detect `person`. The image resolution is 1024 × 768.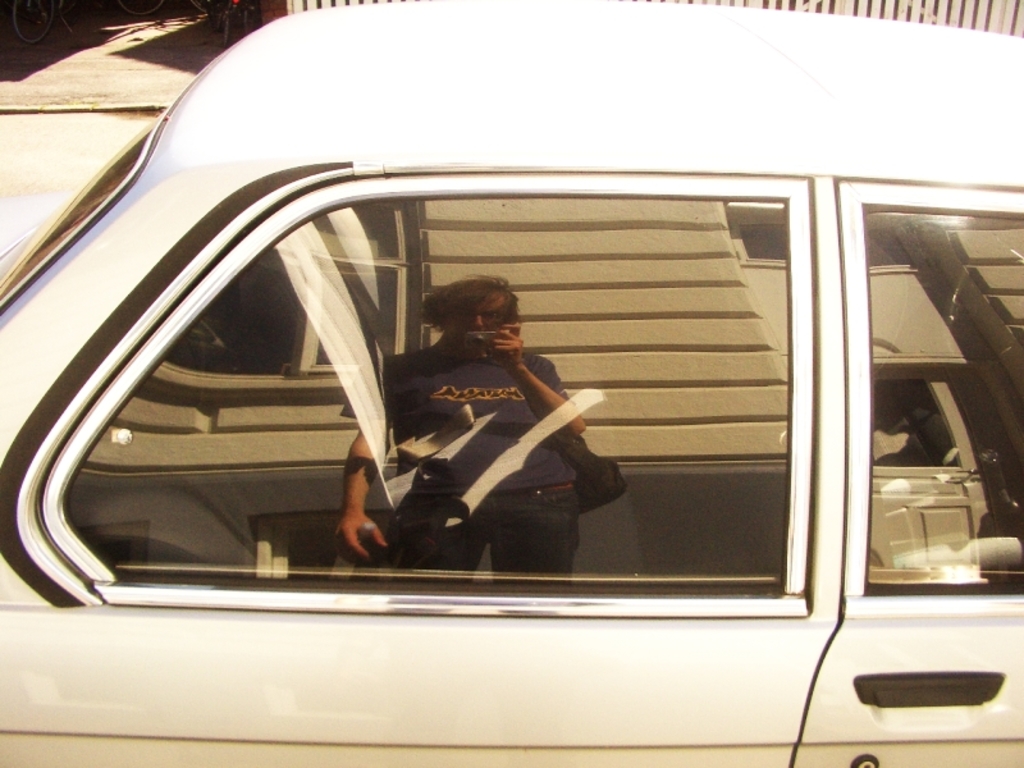
(x1=297, y1=243, x2=667, y2=616).
